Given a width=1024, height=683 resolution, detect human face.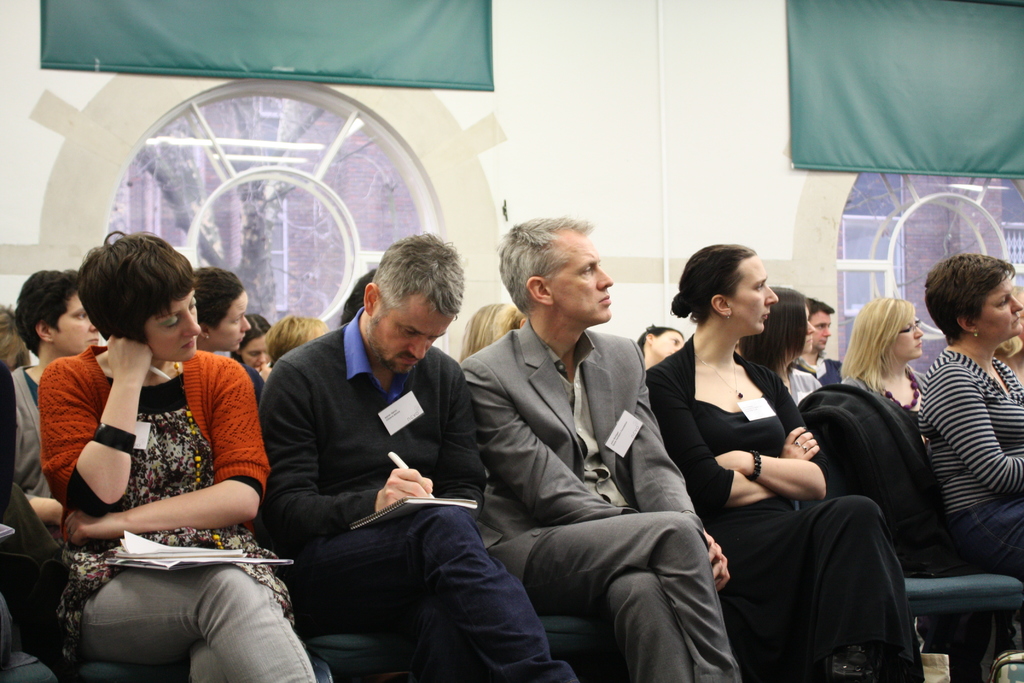
bbox=(237, 332, 272, 368).
